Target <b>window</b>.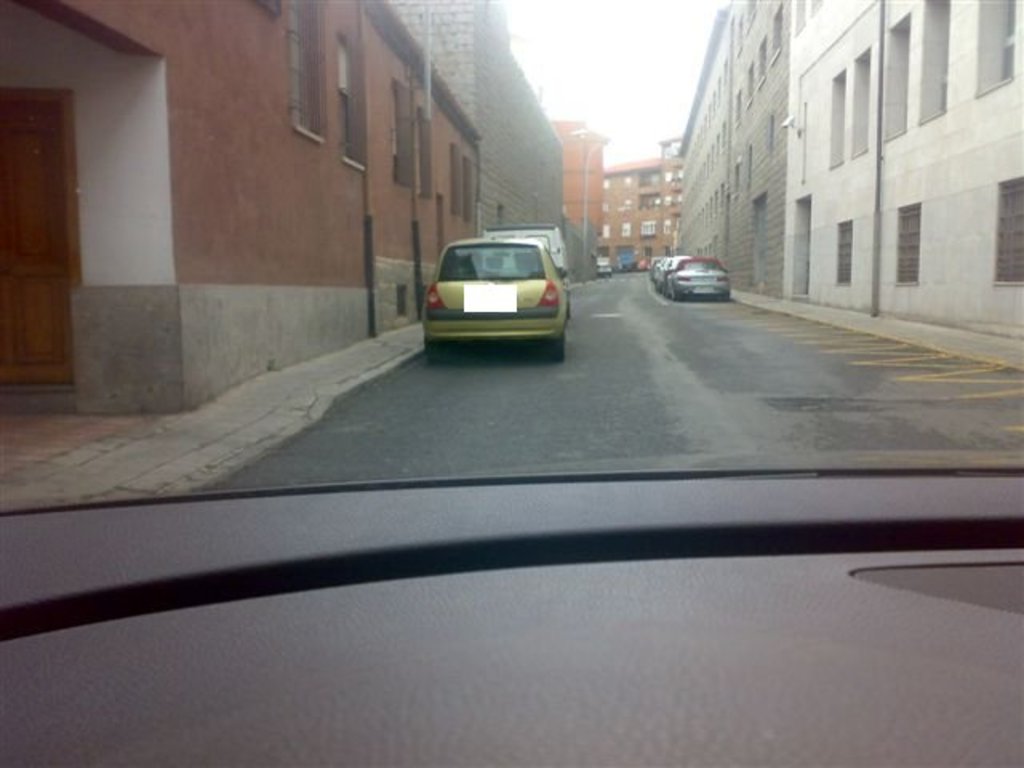
Target region: <bbox>392, 83, 410, 187</bbox>.
